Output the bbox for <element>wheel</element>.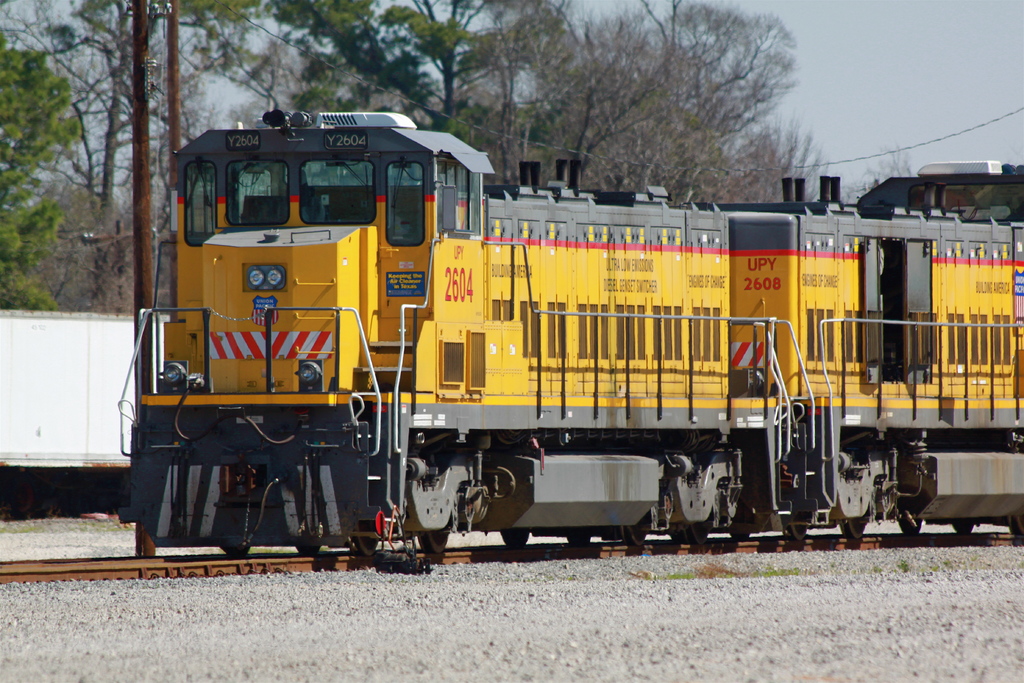
locate(671, 532, 682, 541).
